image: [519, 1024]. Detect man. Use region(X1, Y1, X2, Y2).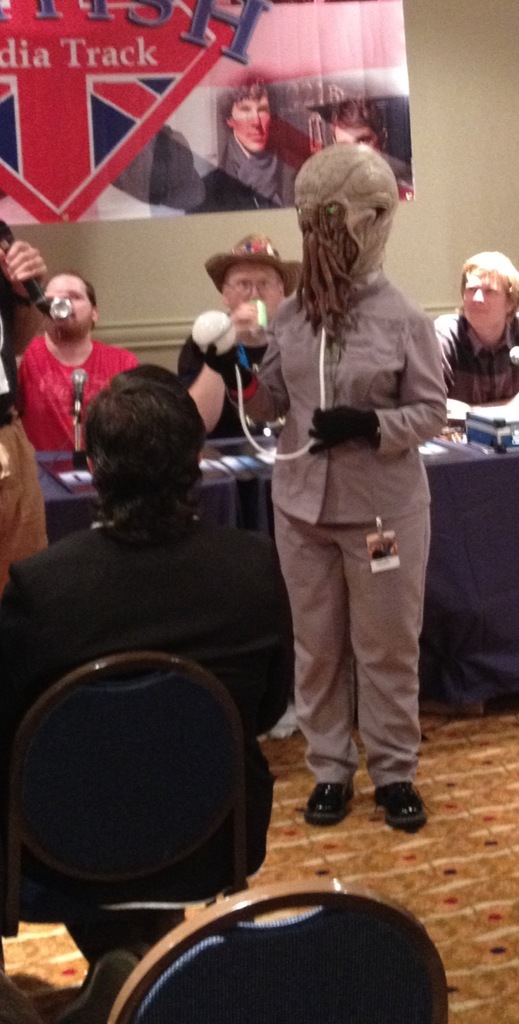
region(15, 271, 140, 457).
